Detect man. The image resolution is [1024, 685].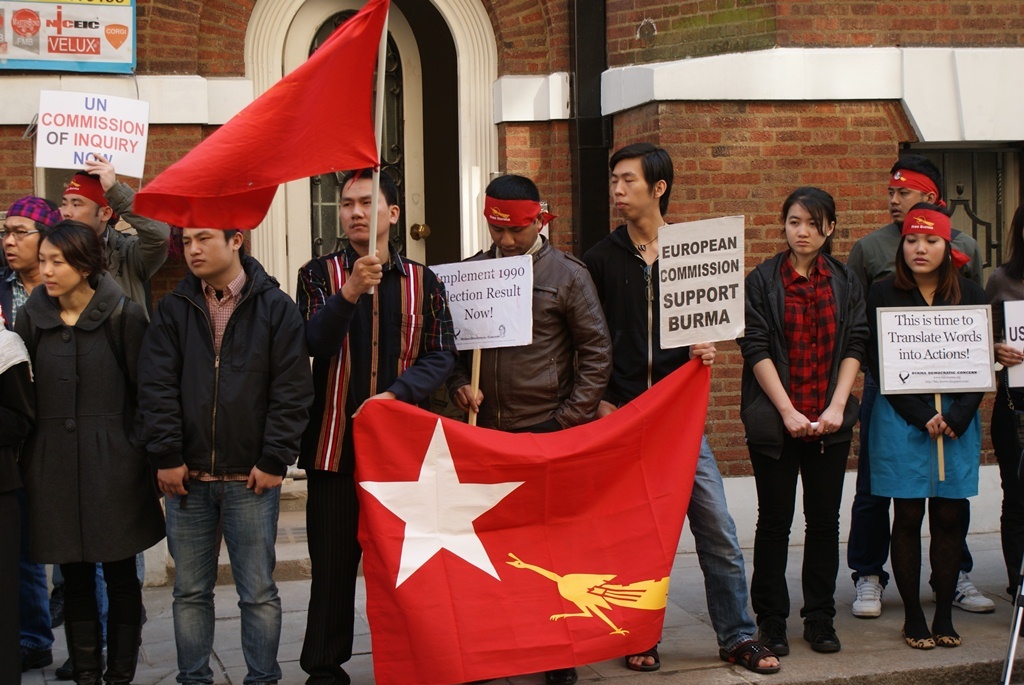
box=[11, 166, 168, 684].
